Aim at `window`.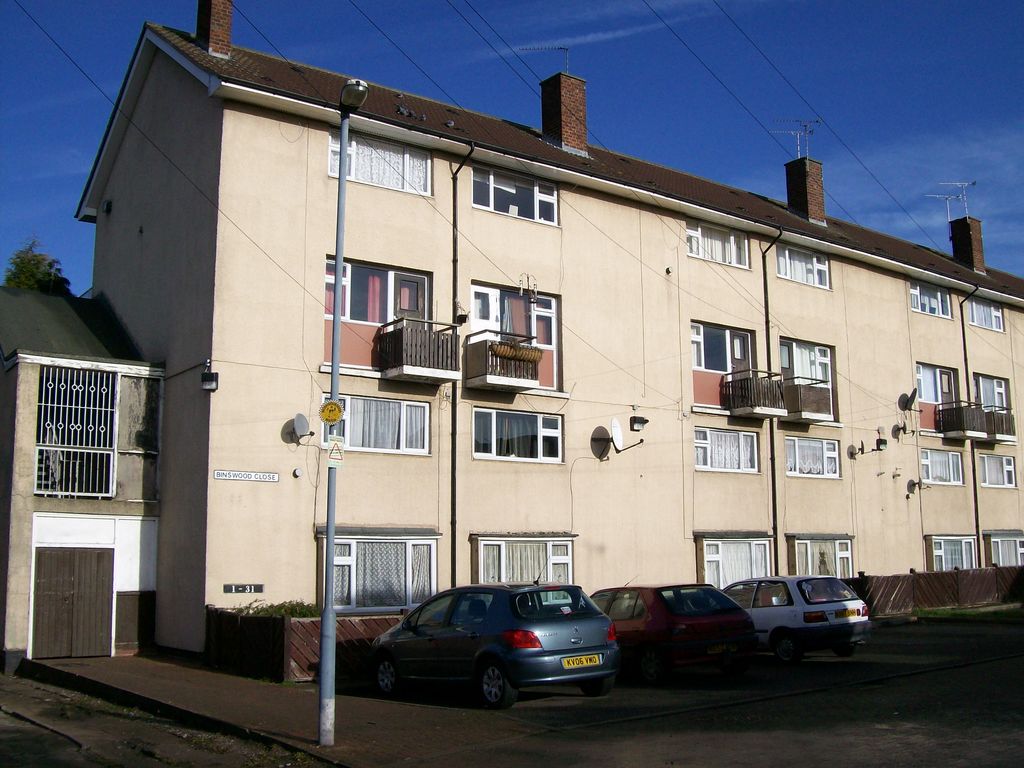
Aimed at box=[909, 280, 956, 319].
